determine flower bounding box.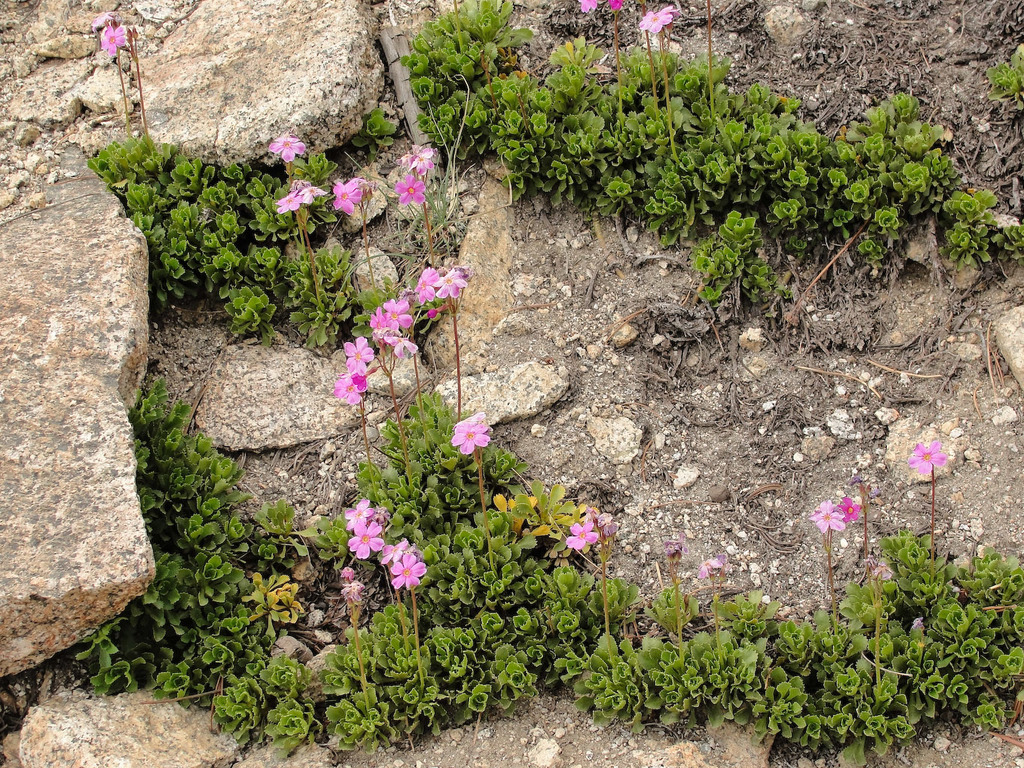
Determined: 838, 496, 863, 527.
